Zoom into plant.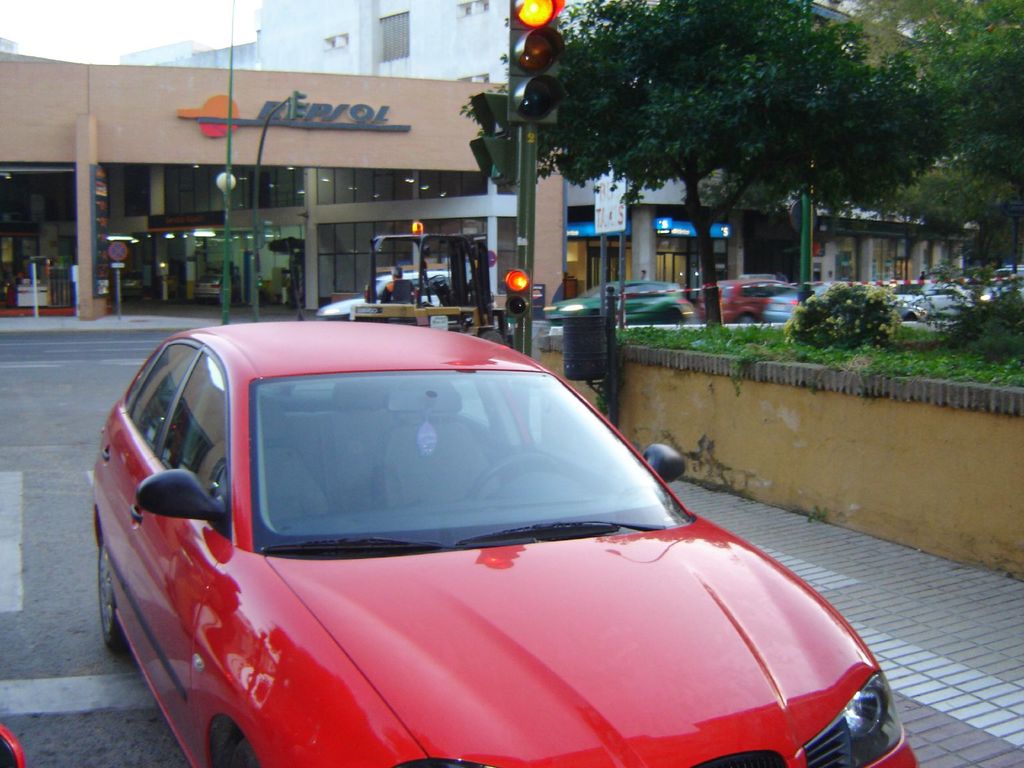
Zoom target: detection(805, 502, 828, 521).
